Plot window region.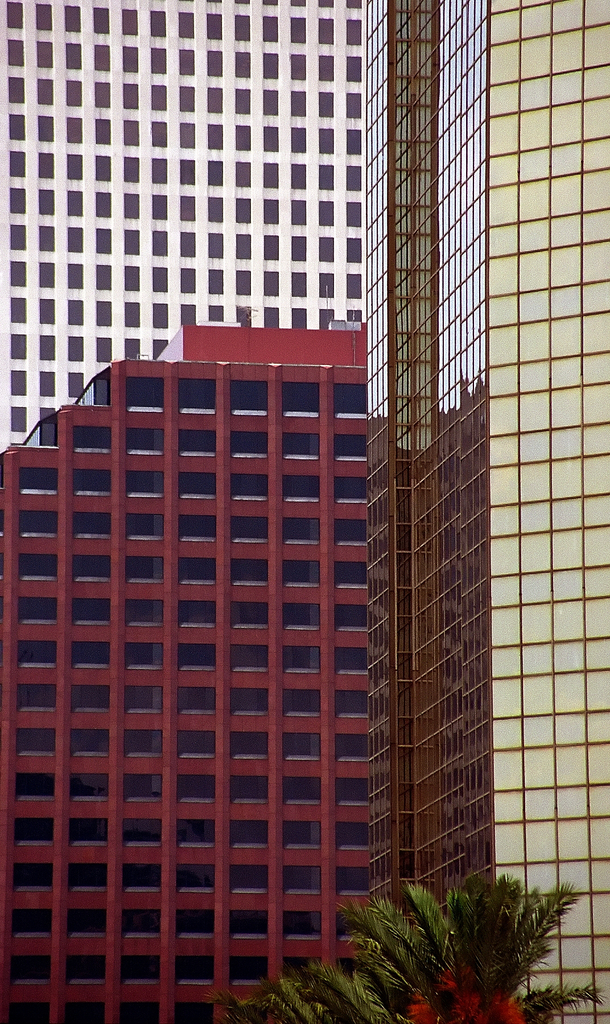
Plotted at [left=9, top=332, right=26, bottom=360].
